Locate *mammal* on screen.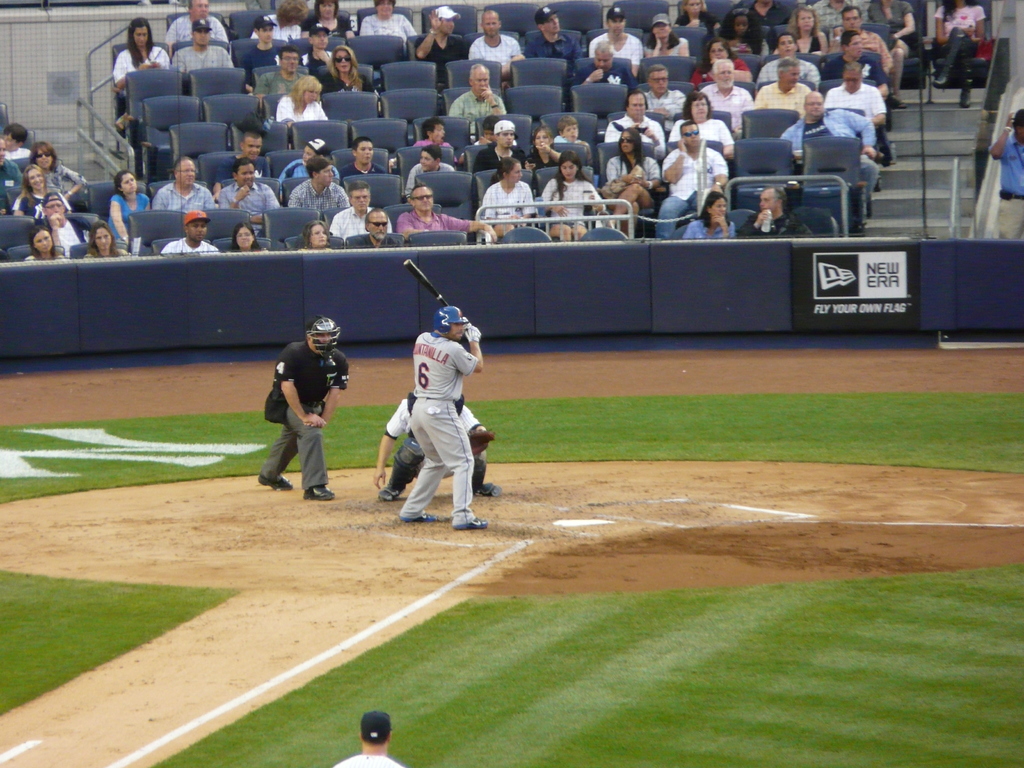
On screen at x1=372, y1=383, x2=503, y2=506.
